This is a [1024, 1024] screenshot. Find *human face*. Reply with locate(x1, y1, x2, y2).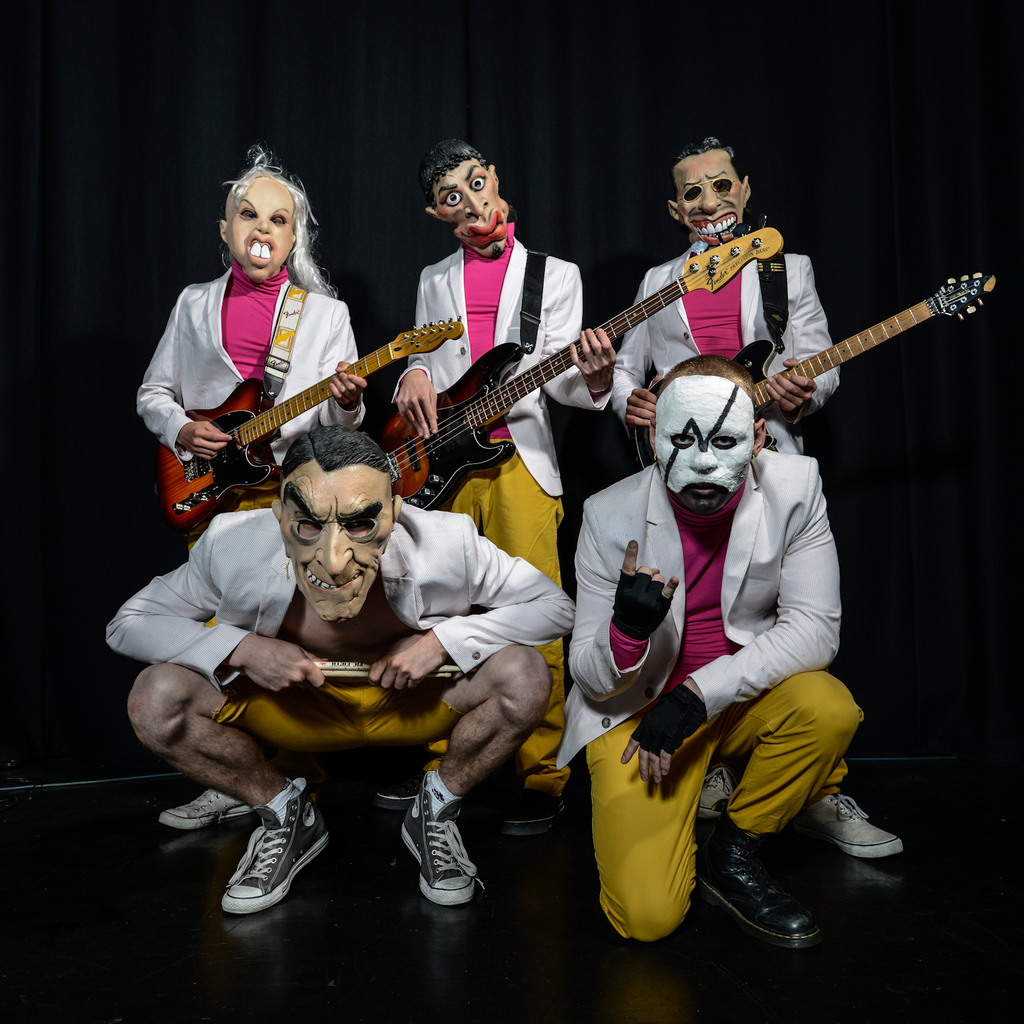
locate(281, 468, 388, 624).
